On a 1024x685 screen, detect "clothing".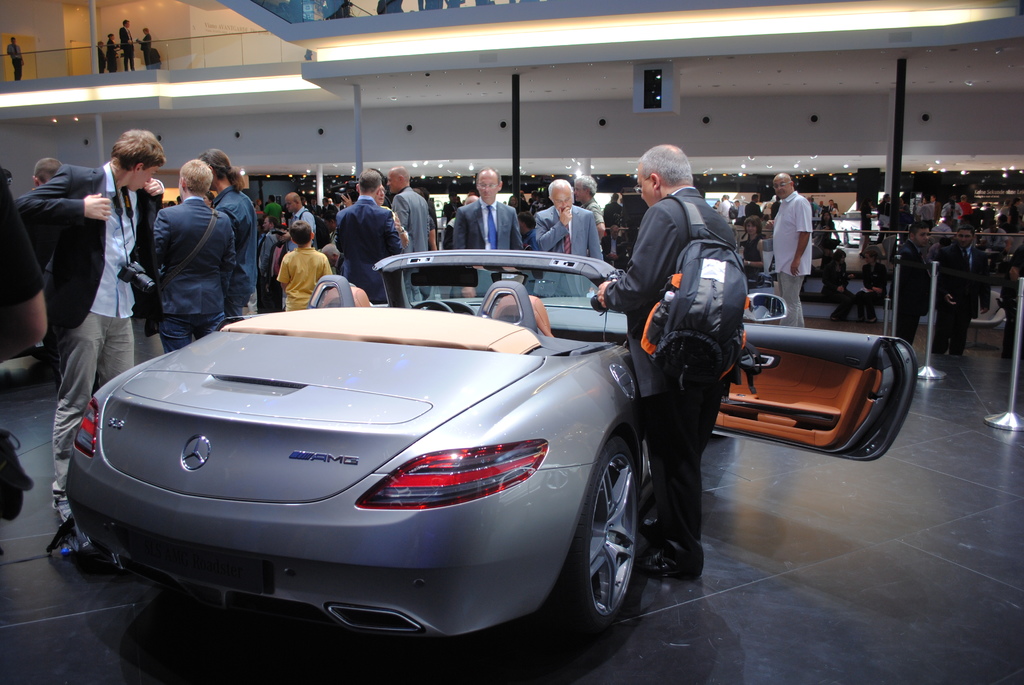
detection(936, 223, 951, 239).
